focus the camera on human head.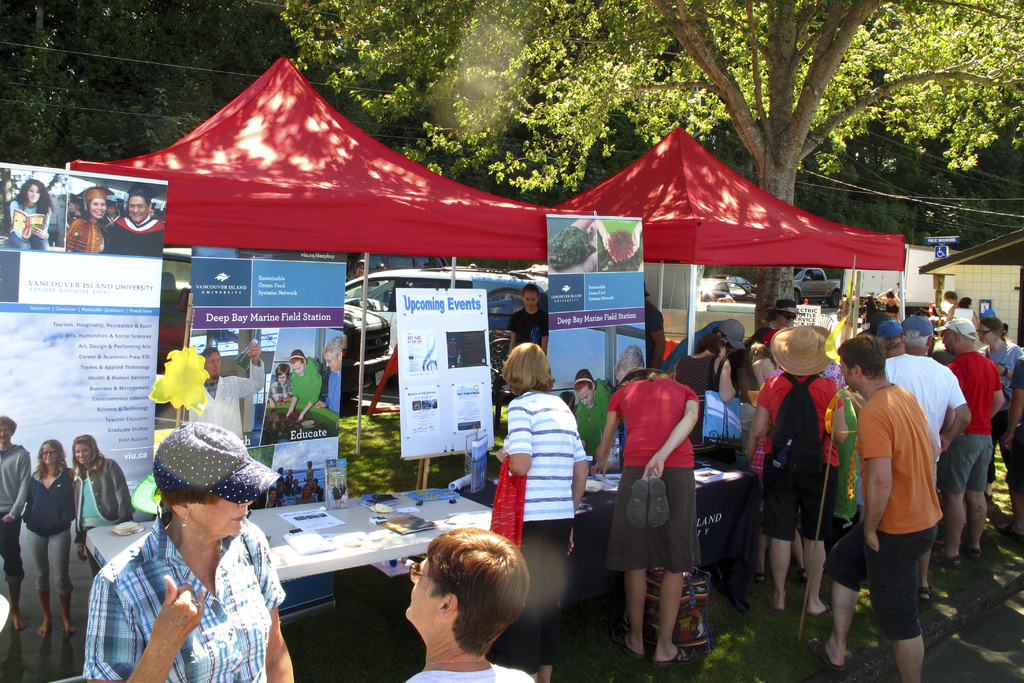
Focus region: select_region(400, 539, 533, 668).
